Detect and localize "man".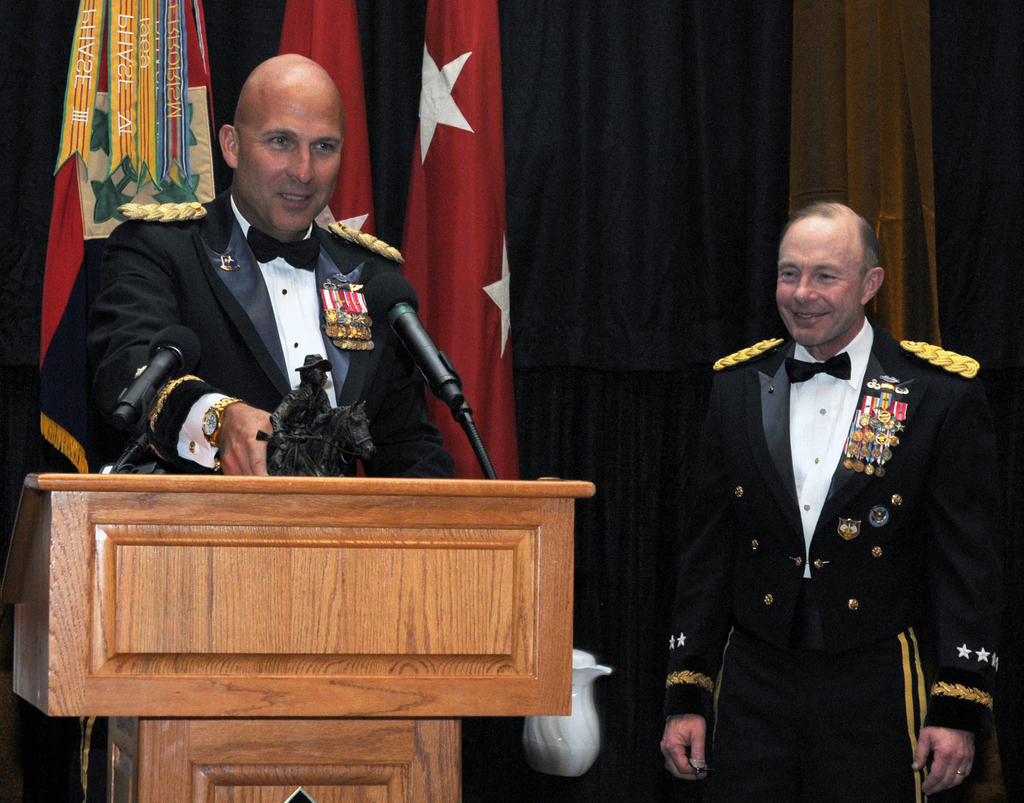
Localized at [662, 180, 979, 802].
